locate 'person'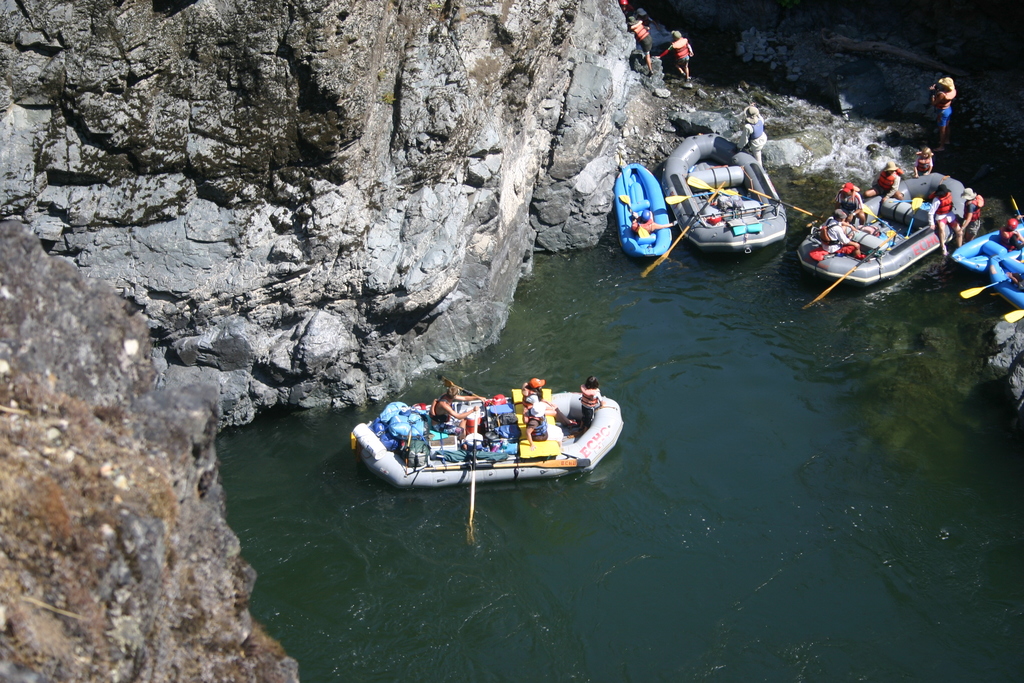
select_region(1002, 219, 1023, 248)
